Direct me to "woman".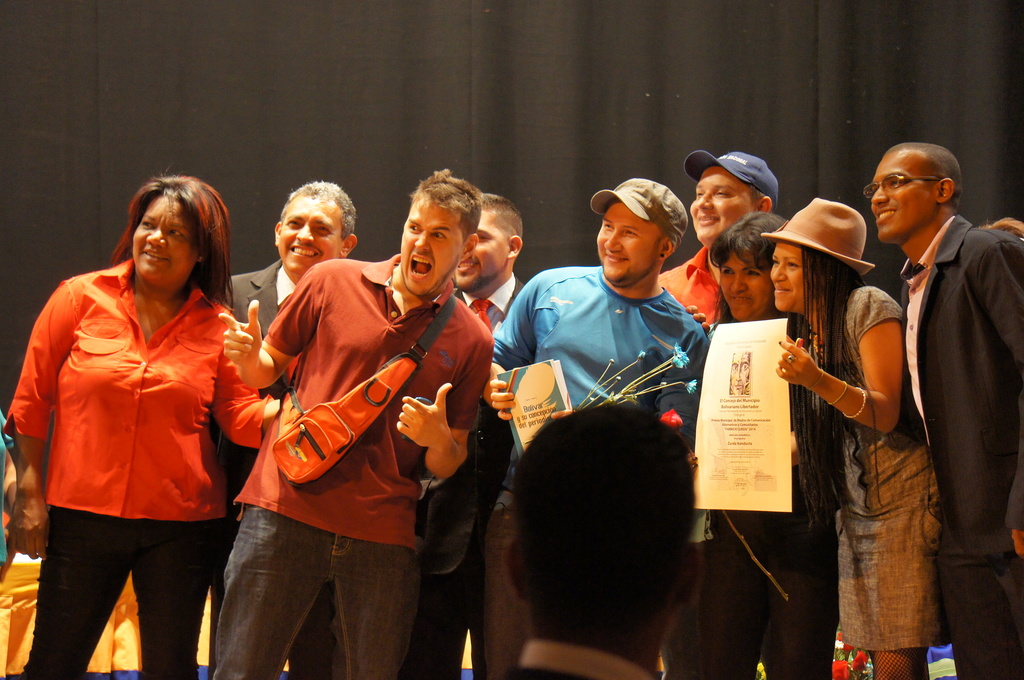
Direction: bbox=(689, 193, 943, 679).
